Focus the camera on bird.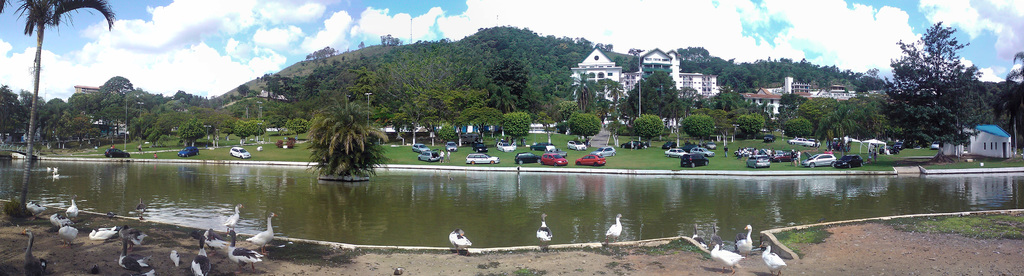
Focus region: left=190, top=227, right=227, bottom=256.
